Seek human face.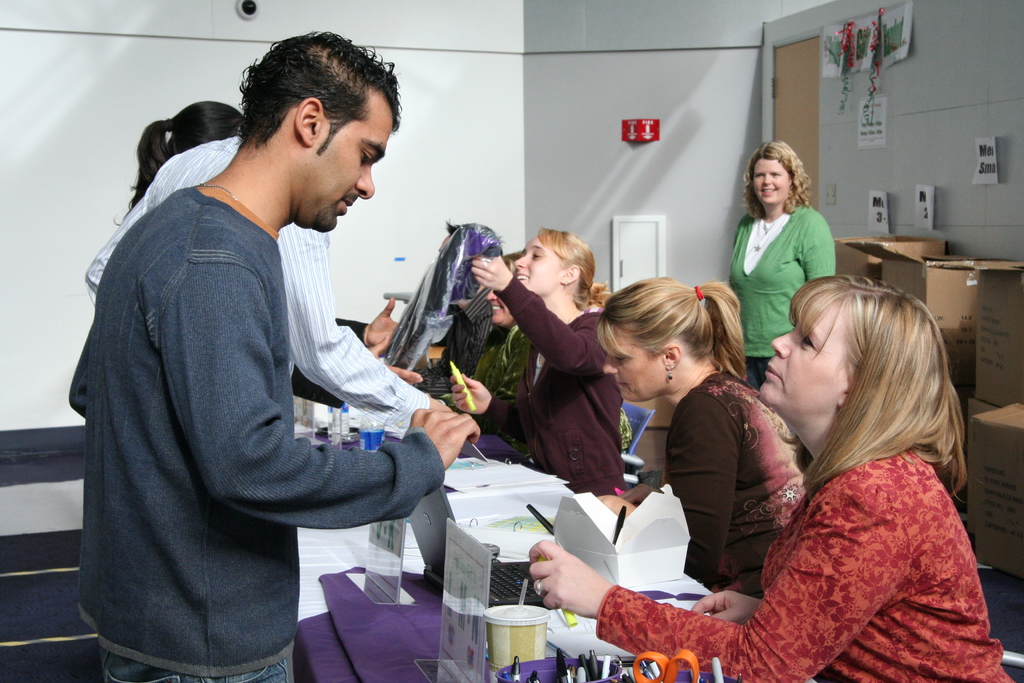
[746, 161, 791, 210].
